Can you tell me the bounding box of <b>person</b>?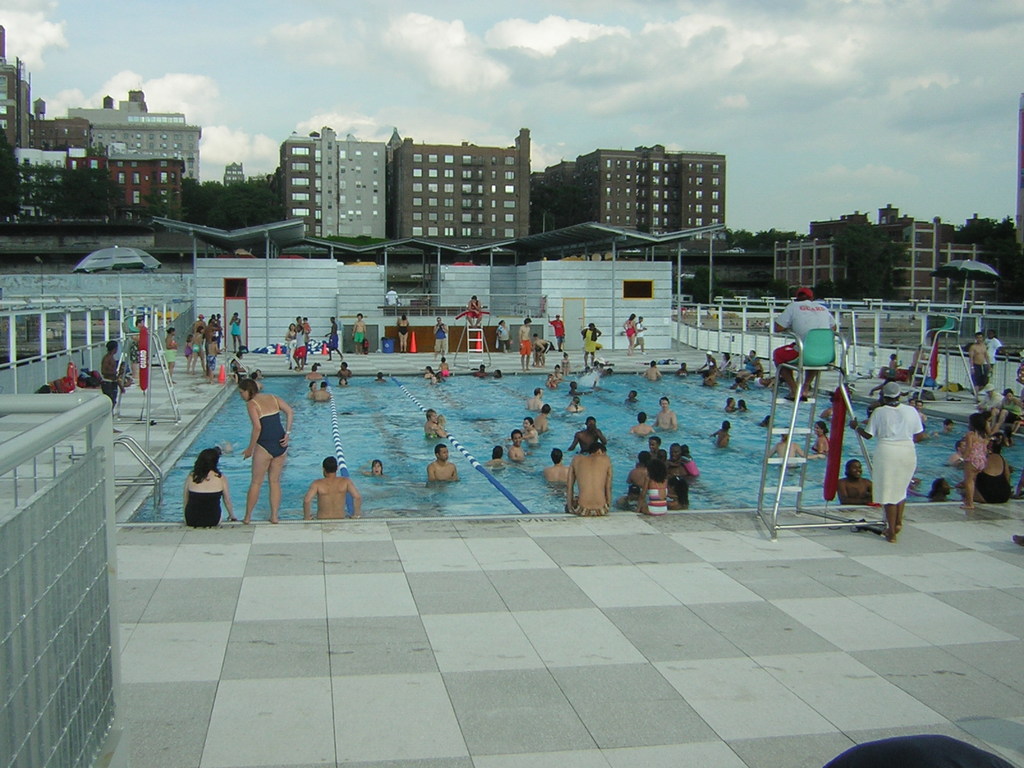
x1=282 y1=322 x2=299 y2=358.
